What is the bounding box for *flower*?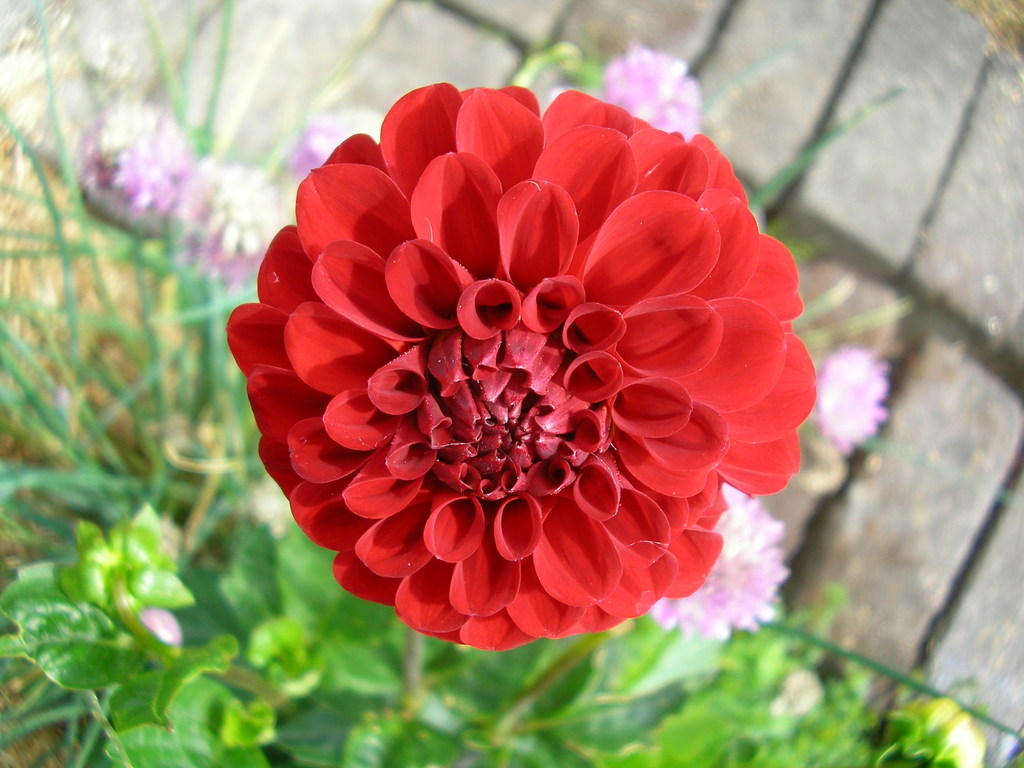
bbox=[648, 480, 784, 644].
